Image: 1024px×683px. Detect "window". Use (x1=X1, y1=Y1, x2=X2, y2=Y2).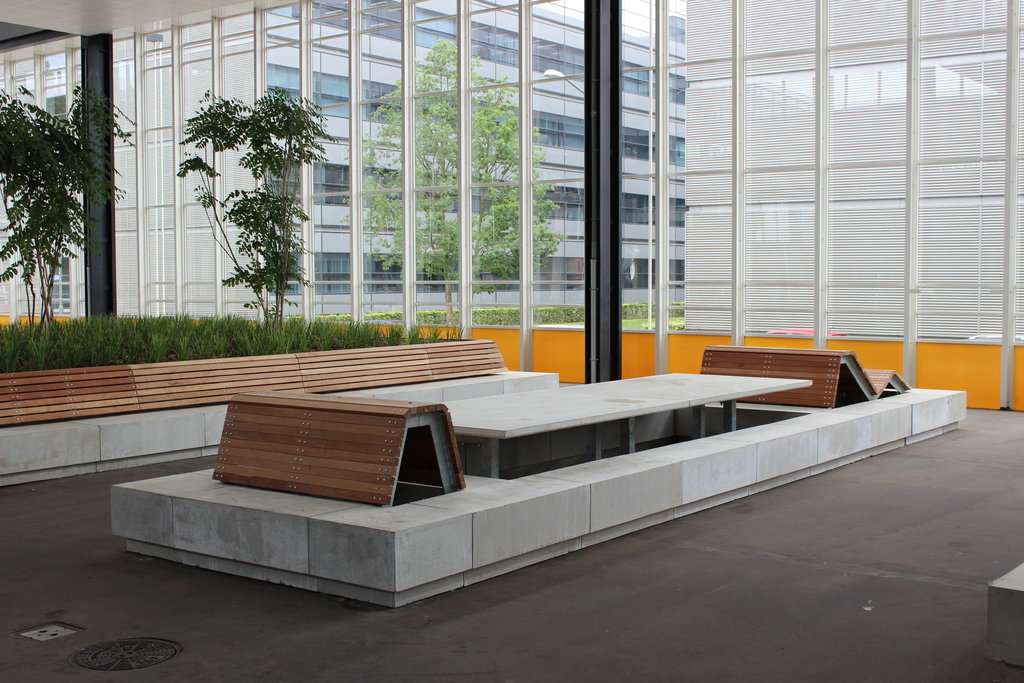
(x1=312, y1=5, x2=349, y2=28).
